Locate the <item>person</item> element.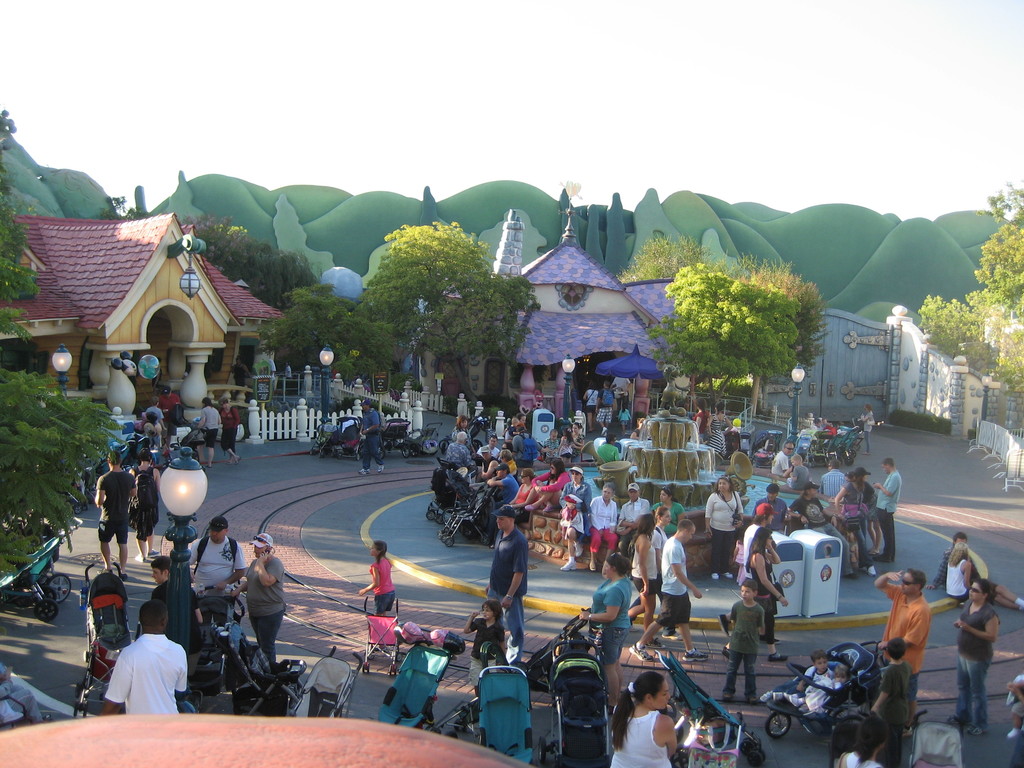
Element bbox: <box>933,527,985,584</box>.
